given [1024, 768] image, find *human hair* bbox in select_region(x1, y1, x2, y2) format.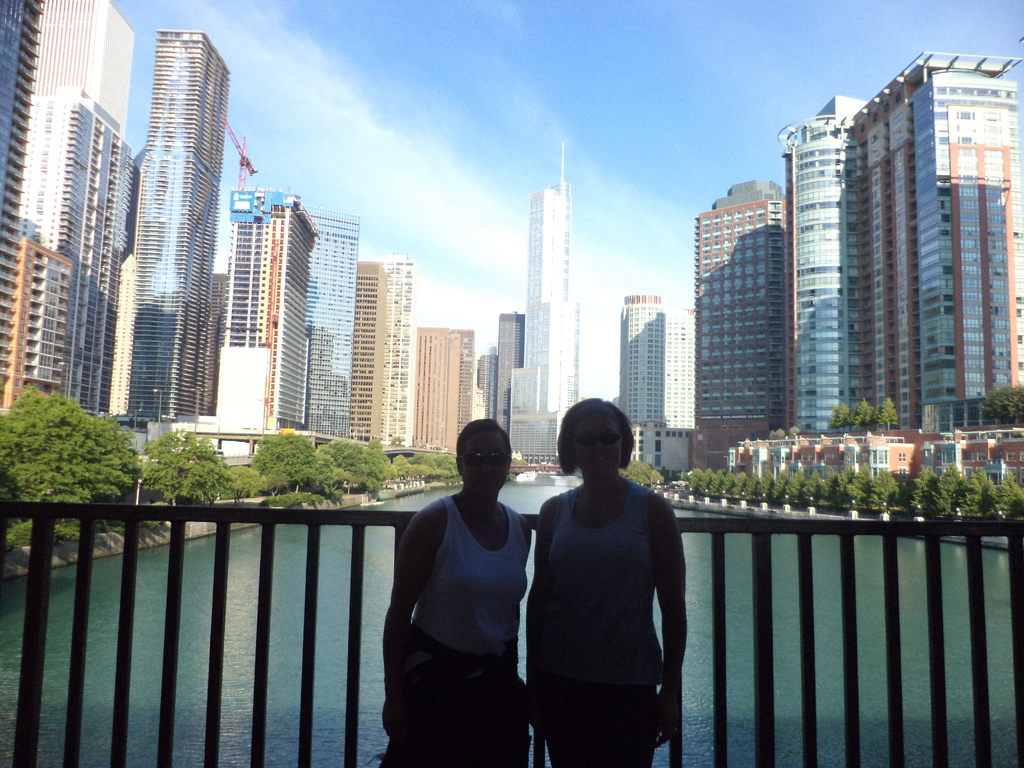
select_region(454, 419, 509, 470).
